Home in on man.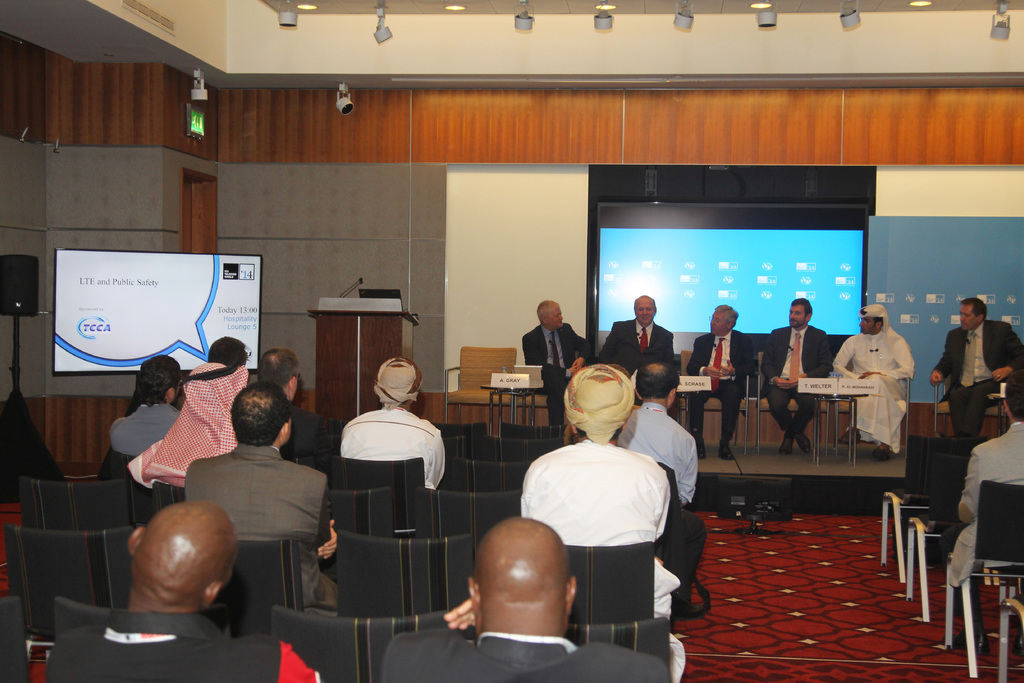
Homed in at <region>185, 383, 340, 604</region>.
